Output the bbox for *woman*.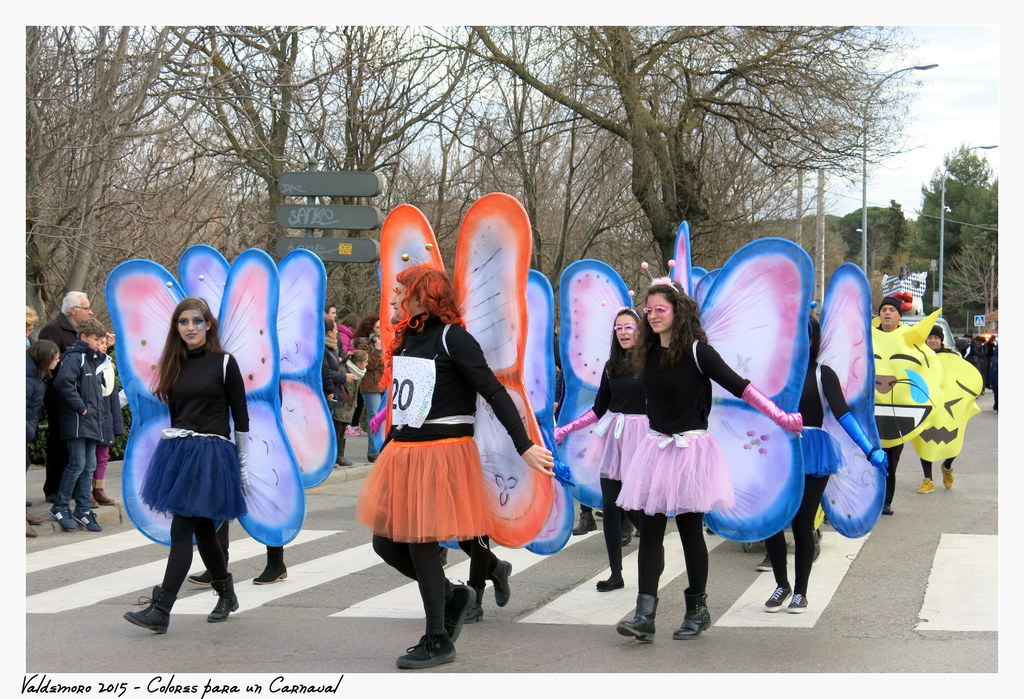
(x1=128, y1=285, x2=243, y2=623).
